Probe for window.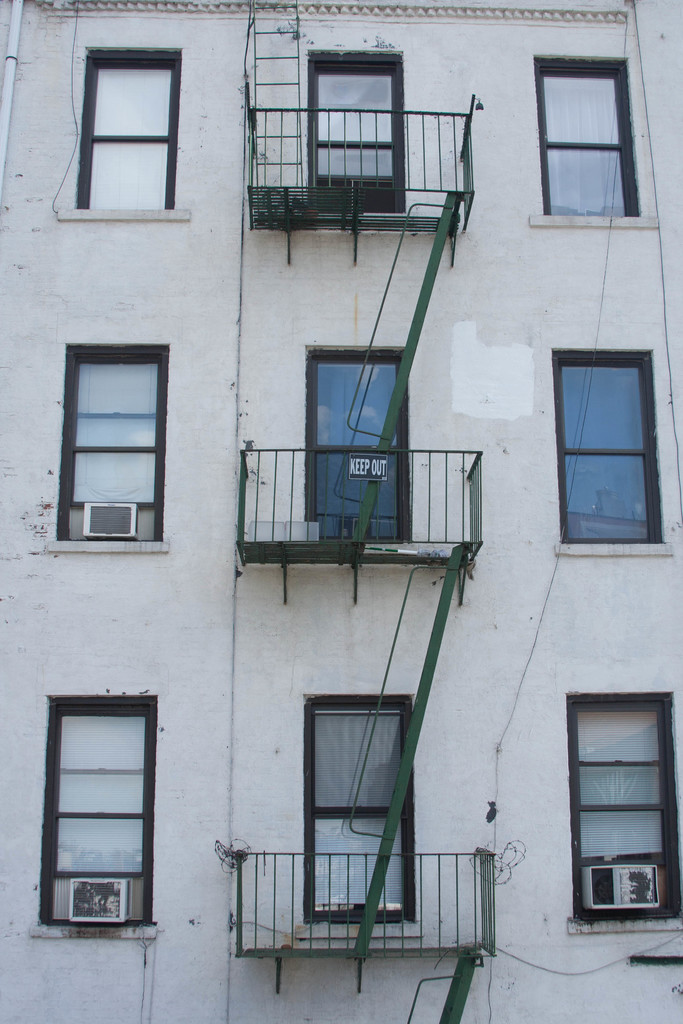
Probe result: x1=535, y1=56, x2=639, y2=214.
